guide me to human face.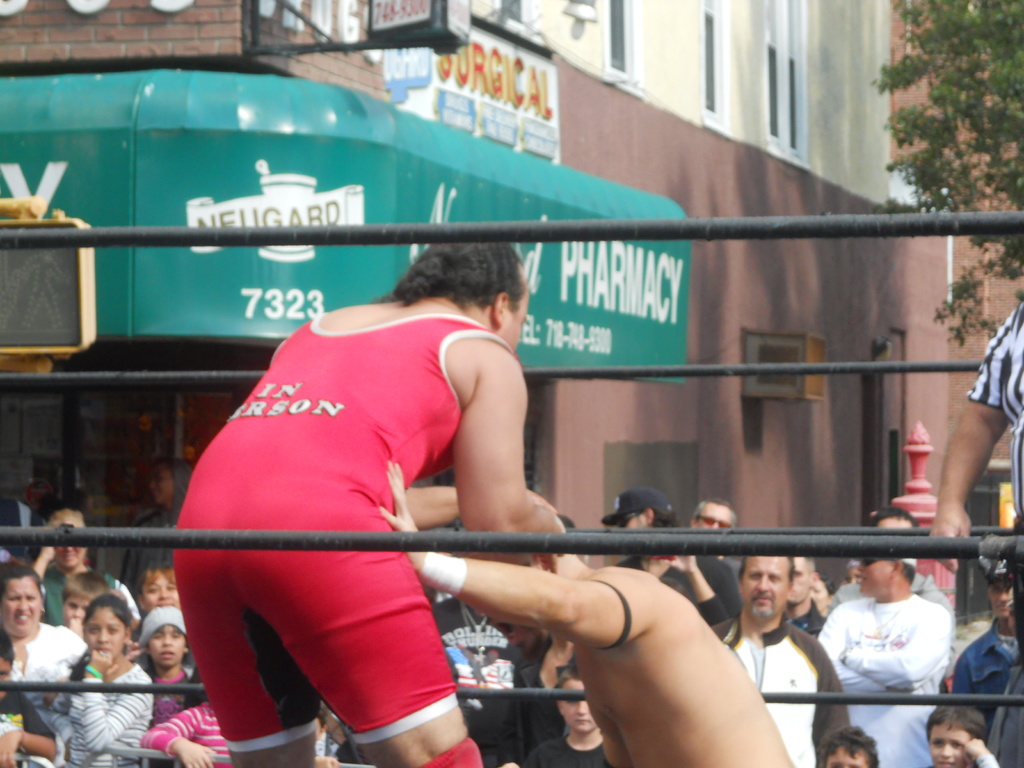
Guidance: 60 598 89 630.
